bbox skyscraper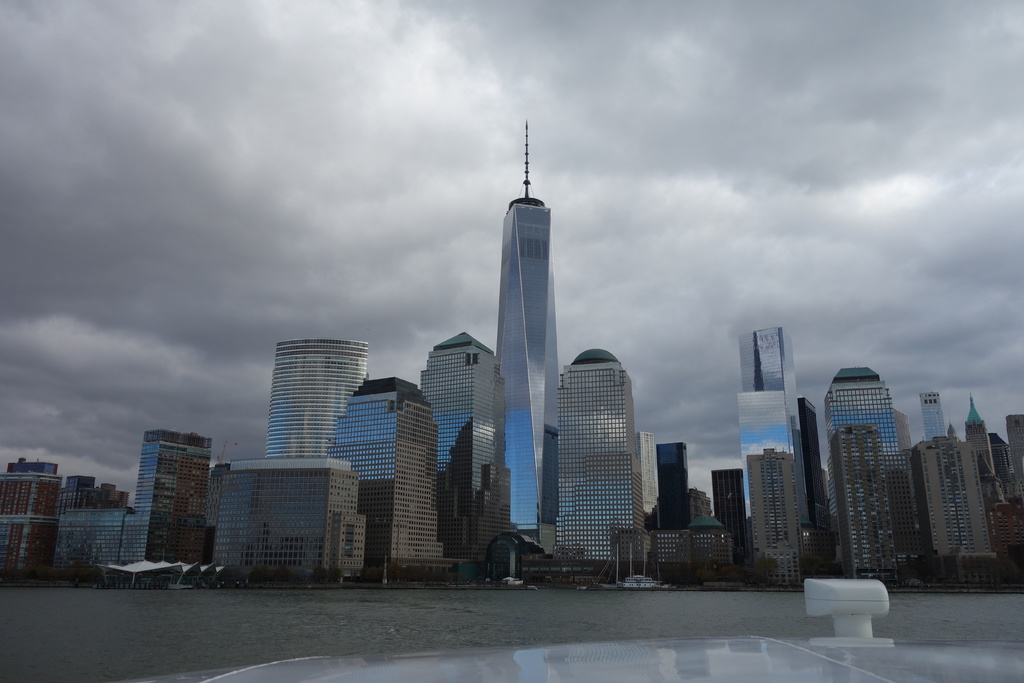
(left=837, top=422, right=896, bottom=582)
